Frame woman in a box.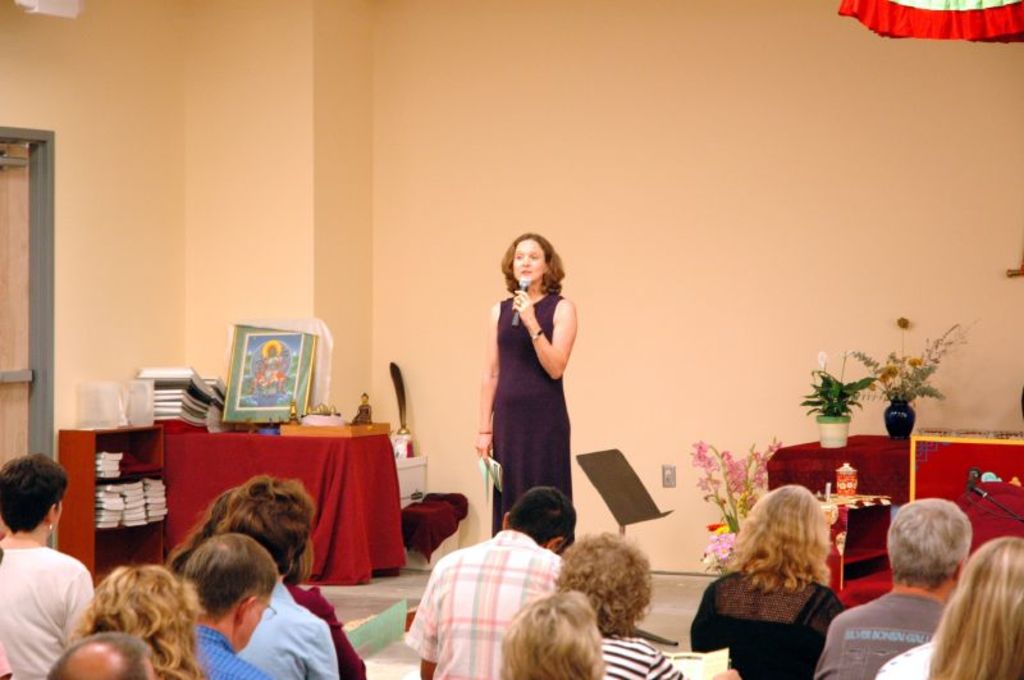
x1=56, y1=557, x2=201, y2=679.
